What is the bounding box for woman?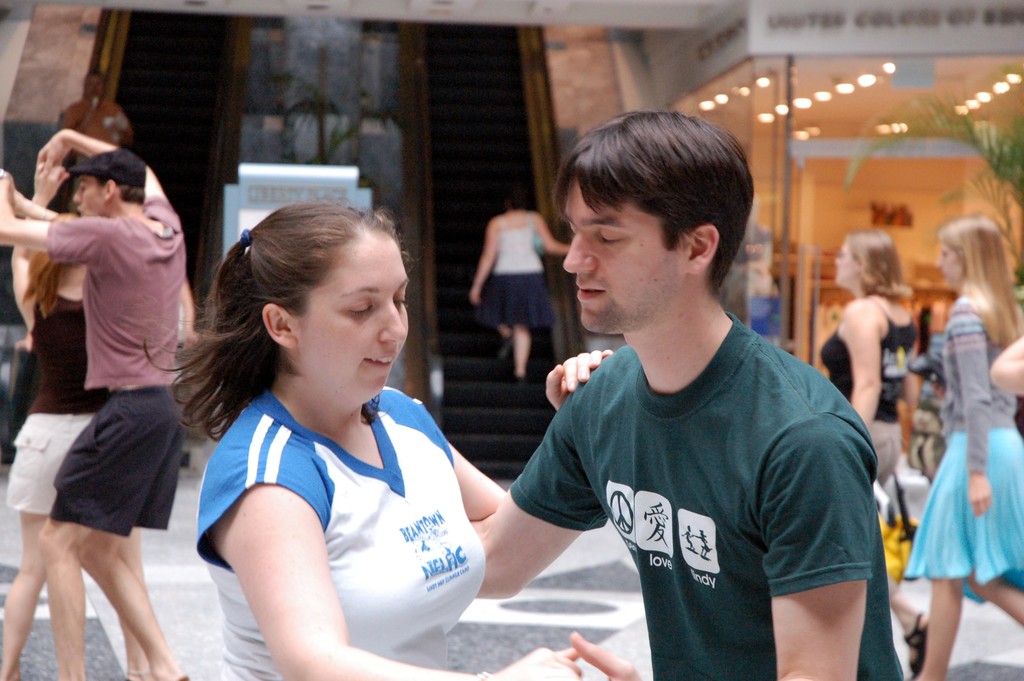
x1=132 y1=167 x2=588 y2=677.
